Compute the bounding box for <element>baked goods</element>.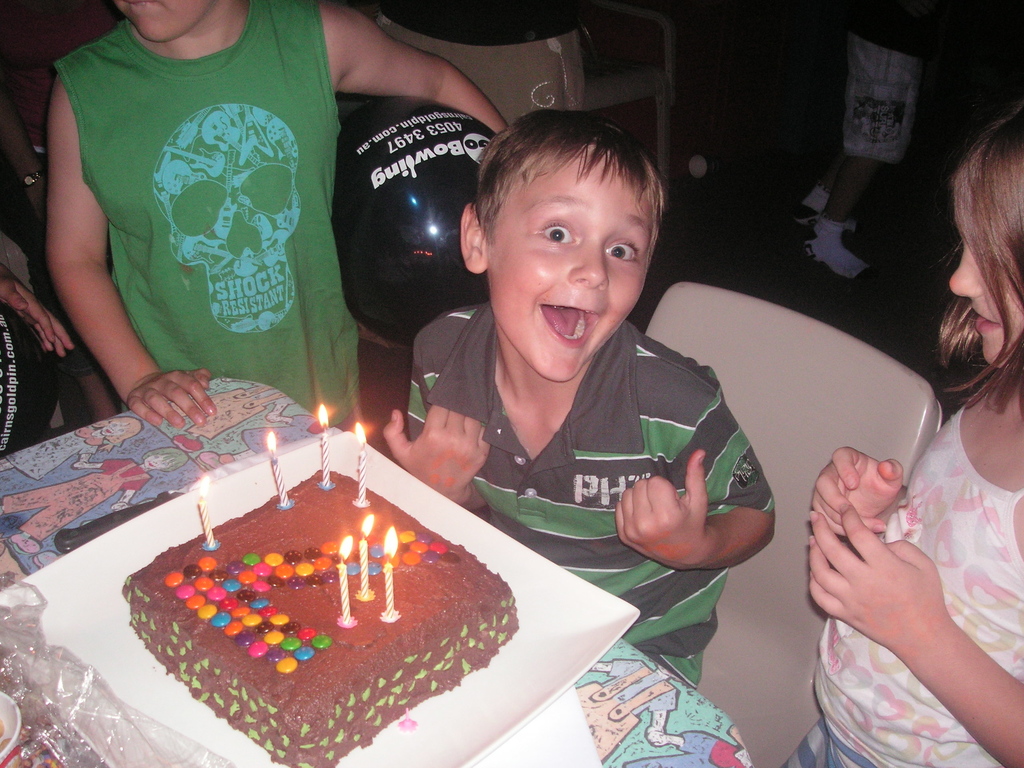
Rect(121, 467, 519, 767).
